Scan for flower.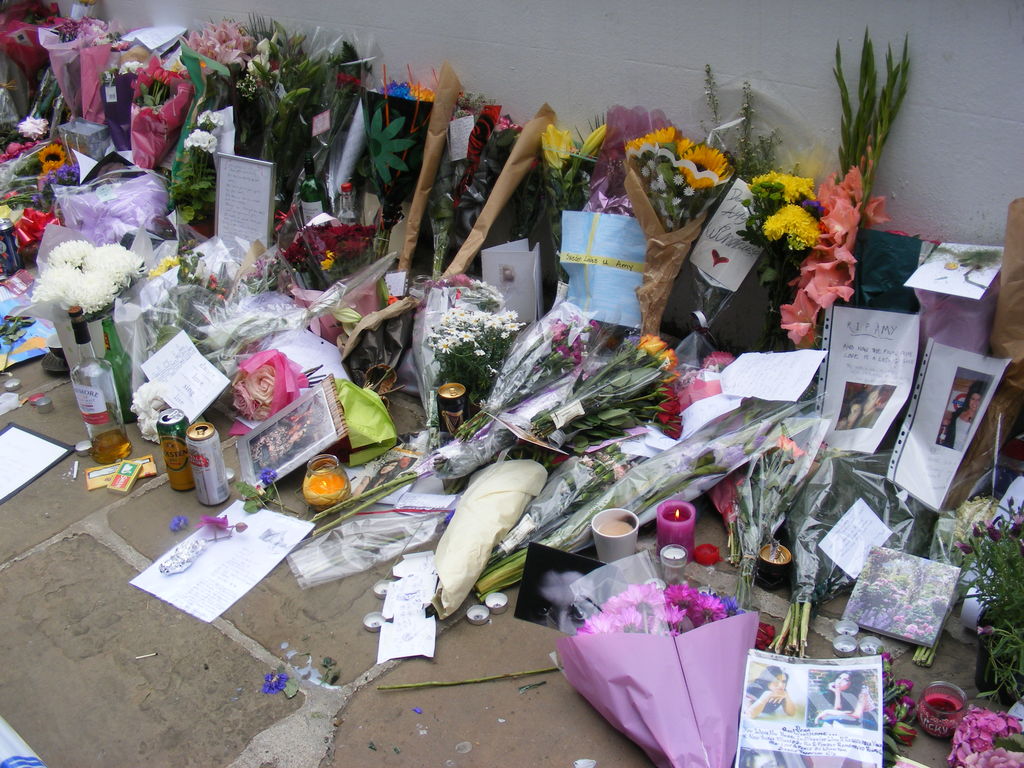
Scan result: 260:668:289:696.
